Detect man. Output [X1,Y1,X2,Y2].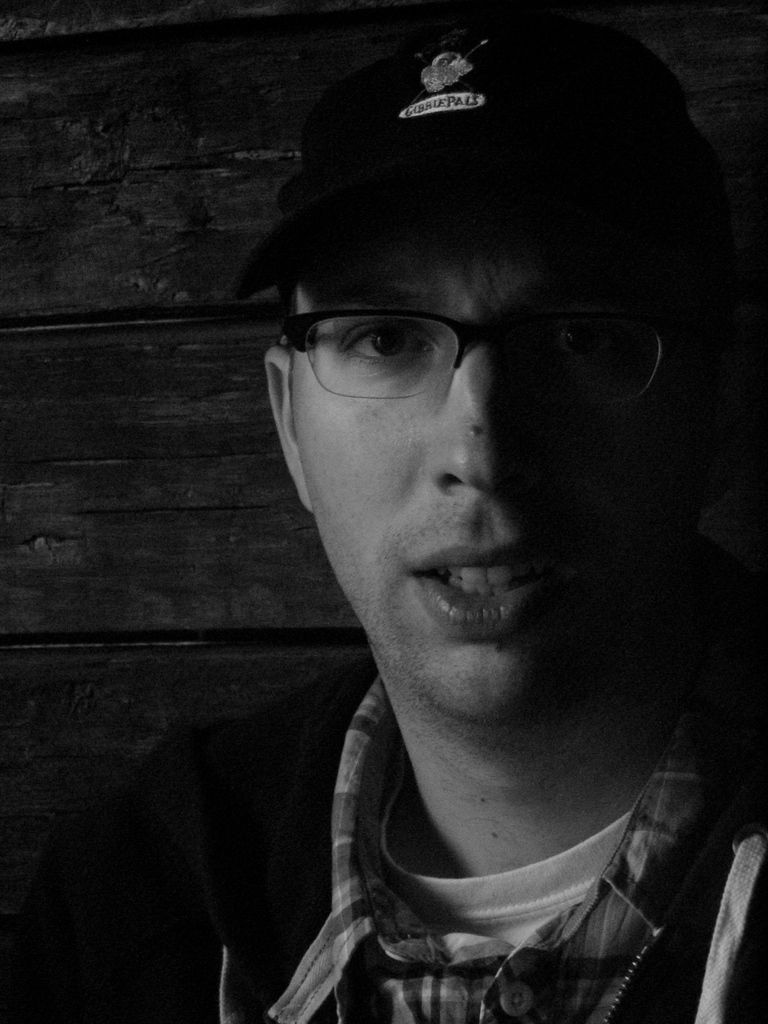
[159,29,767,1019].
